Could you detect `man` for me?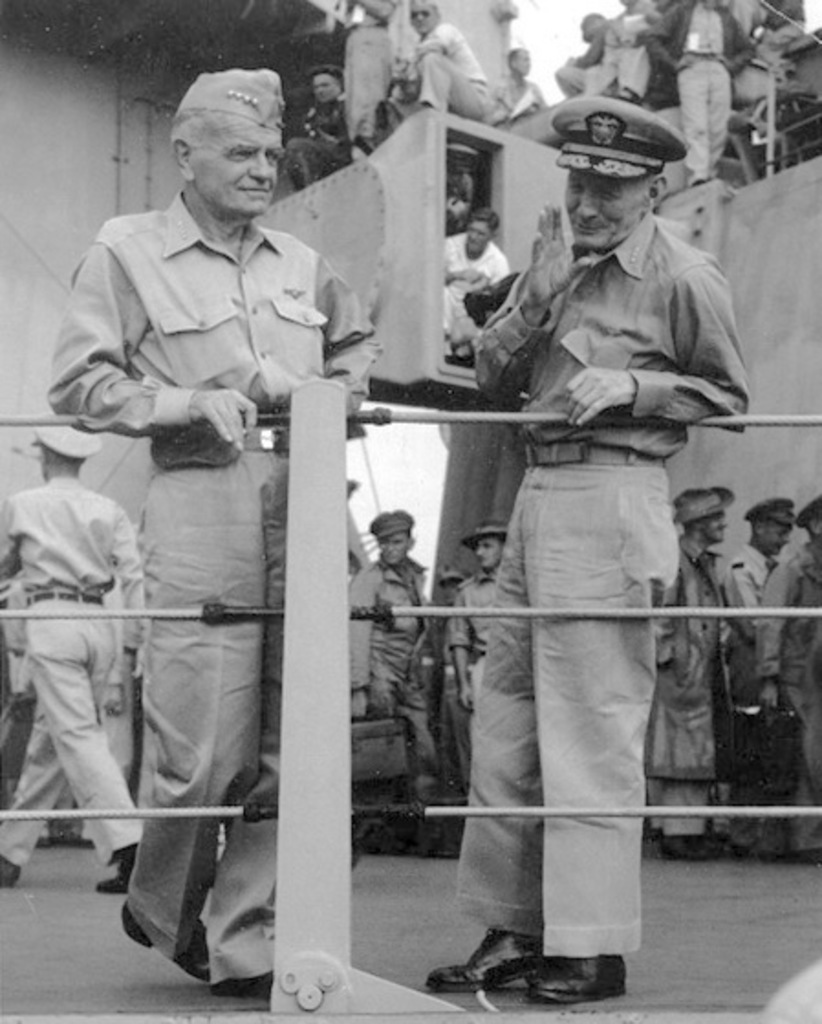
Detection result: 383 0 489 121.
